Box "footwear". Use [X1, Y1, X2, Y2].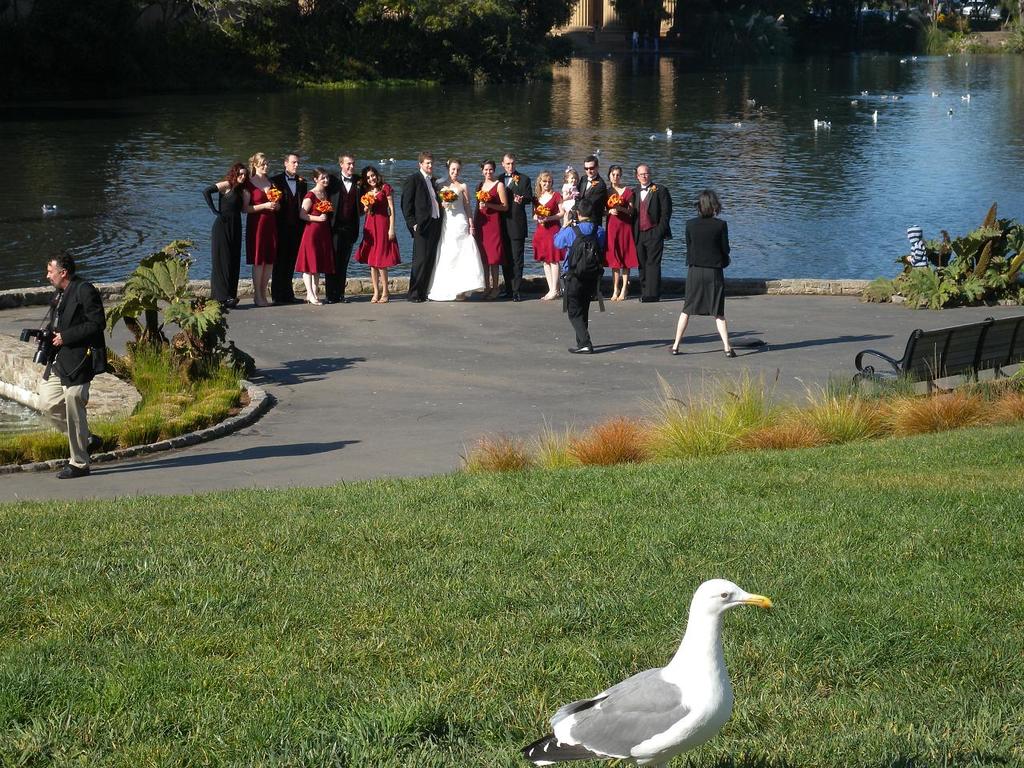
[478, 292, 490, 299].
